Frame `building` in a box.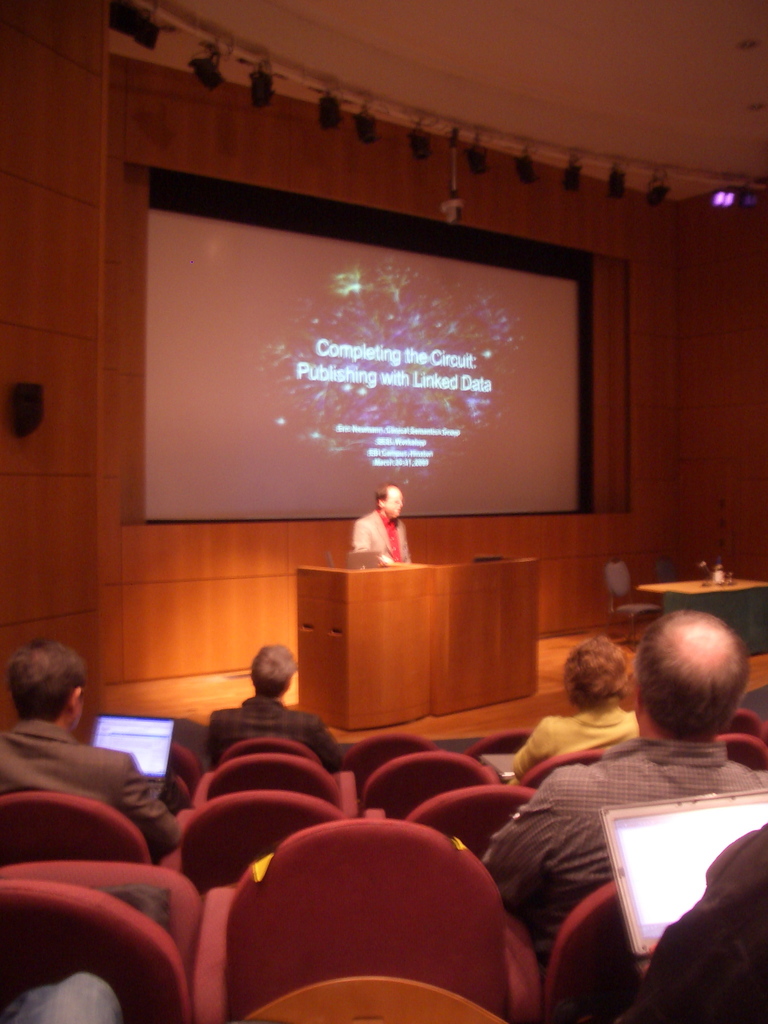
(0, 0, 767, 1023).
